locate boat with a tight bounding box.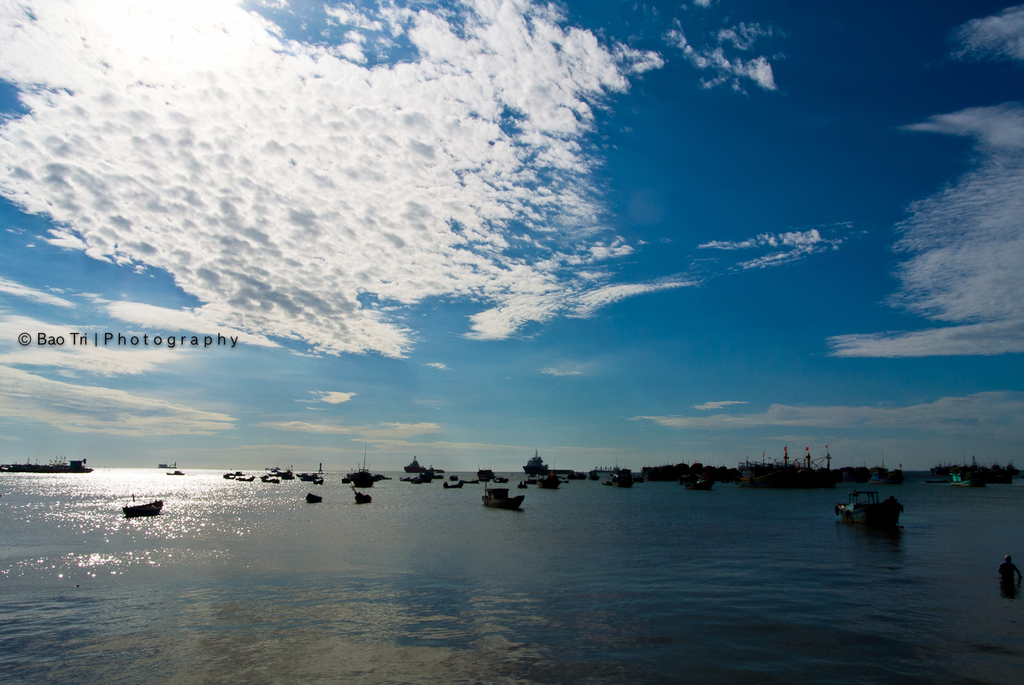
BBox(417, 479, 433, 490).
